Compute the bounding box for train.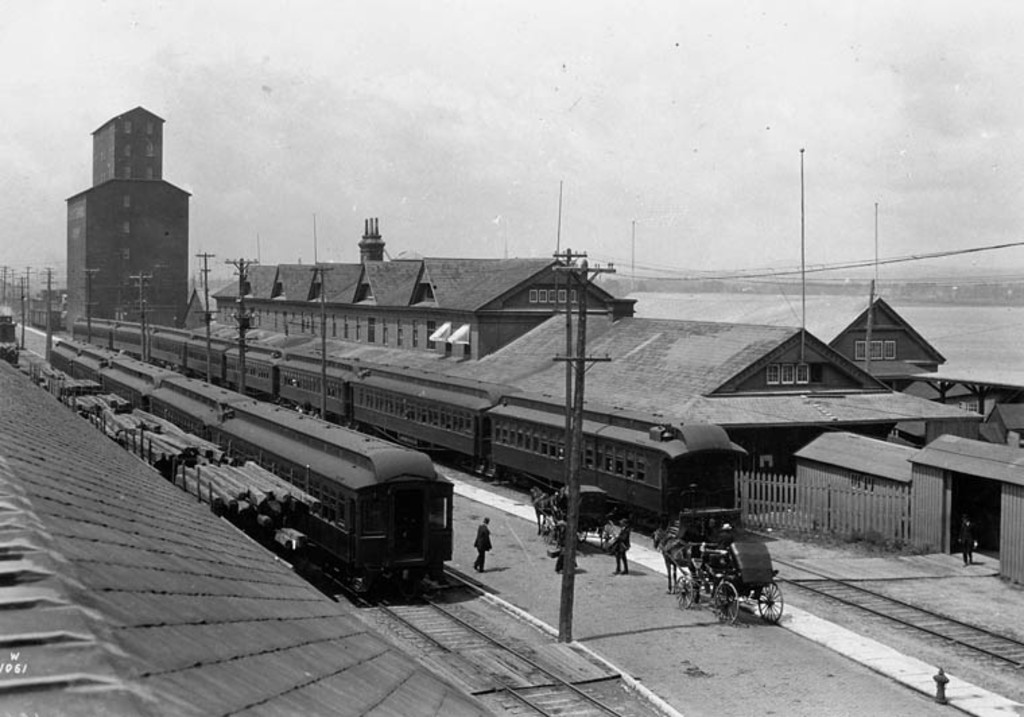
box(75, 317, 753, 532).
